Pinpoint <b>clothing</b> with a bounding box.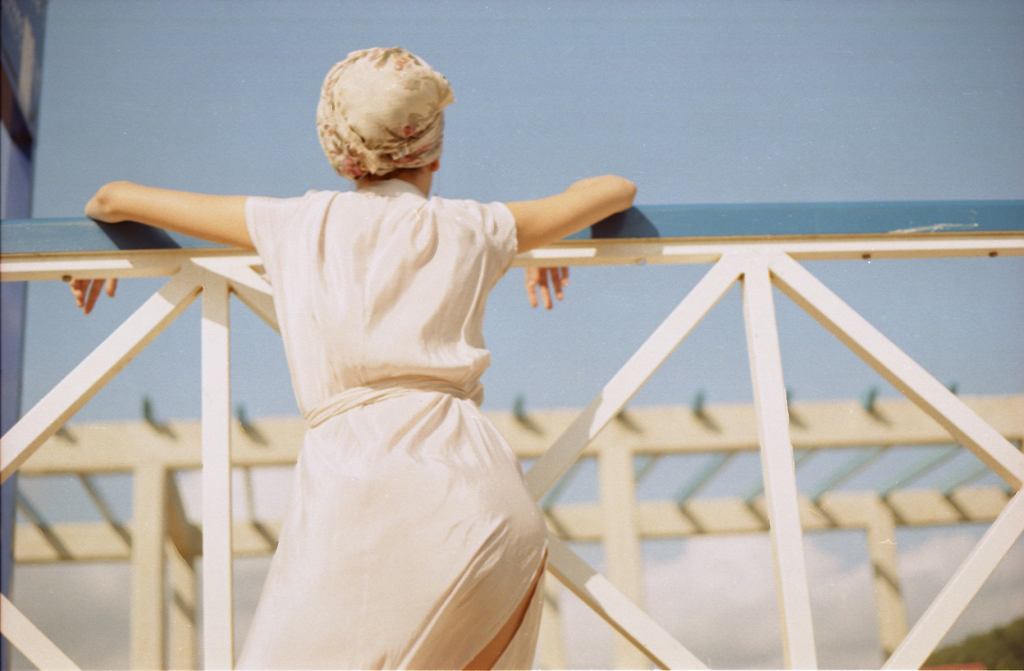
BBox(232, 178, 554, 670).
